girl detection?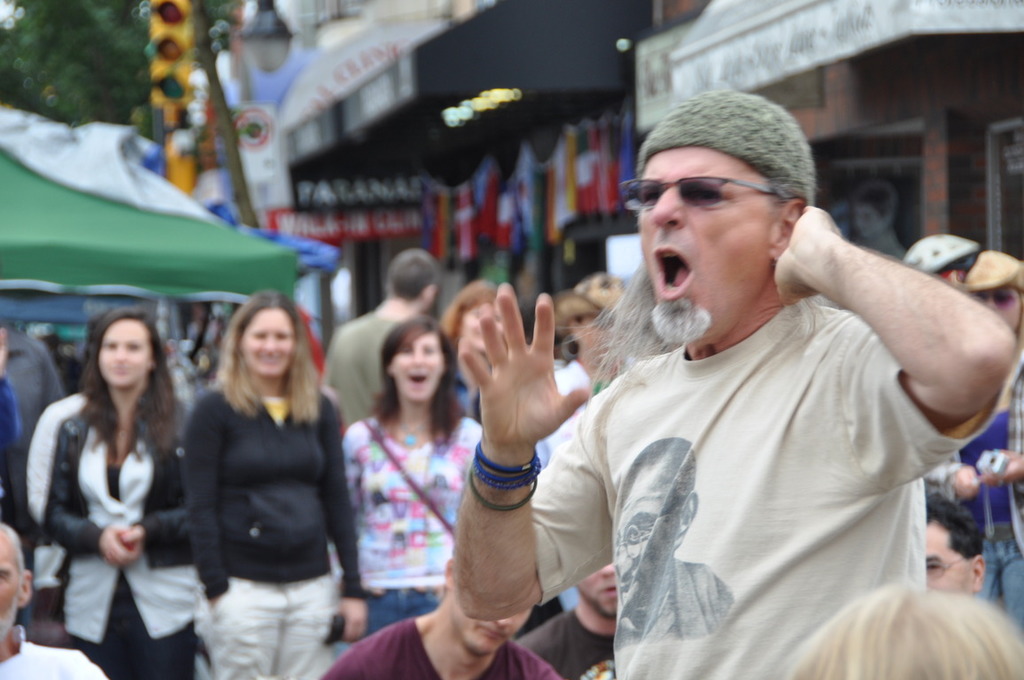
rect(181, 287, 367, 678)
